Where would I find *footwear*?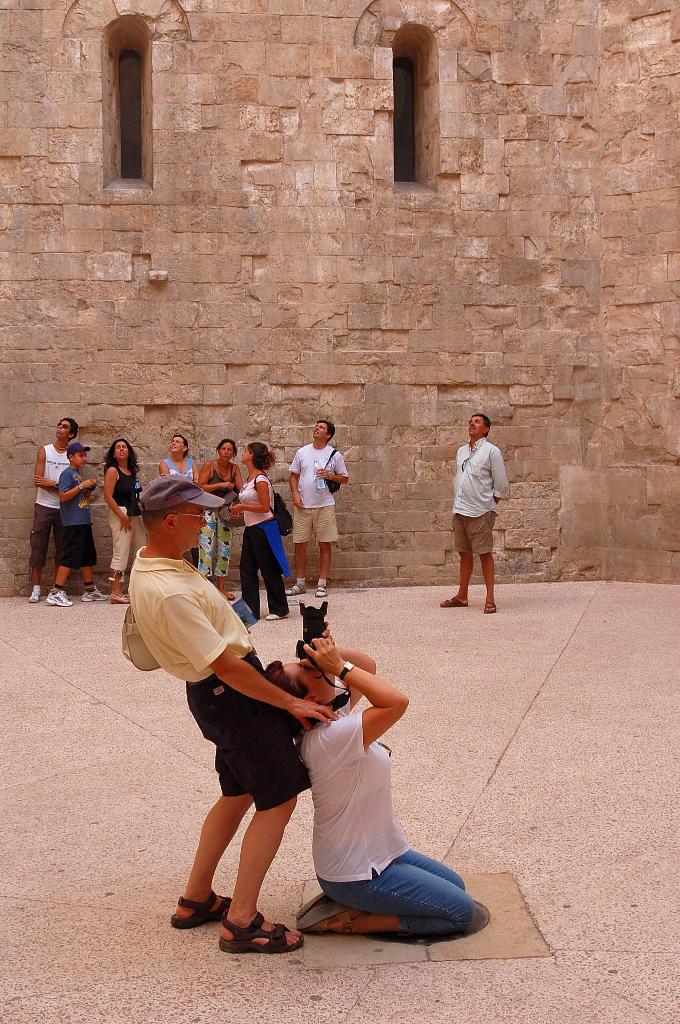
At rect(294, 884, 329, 917).
